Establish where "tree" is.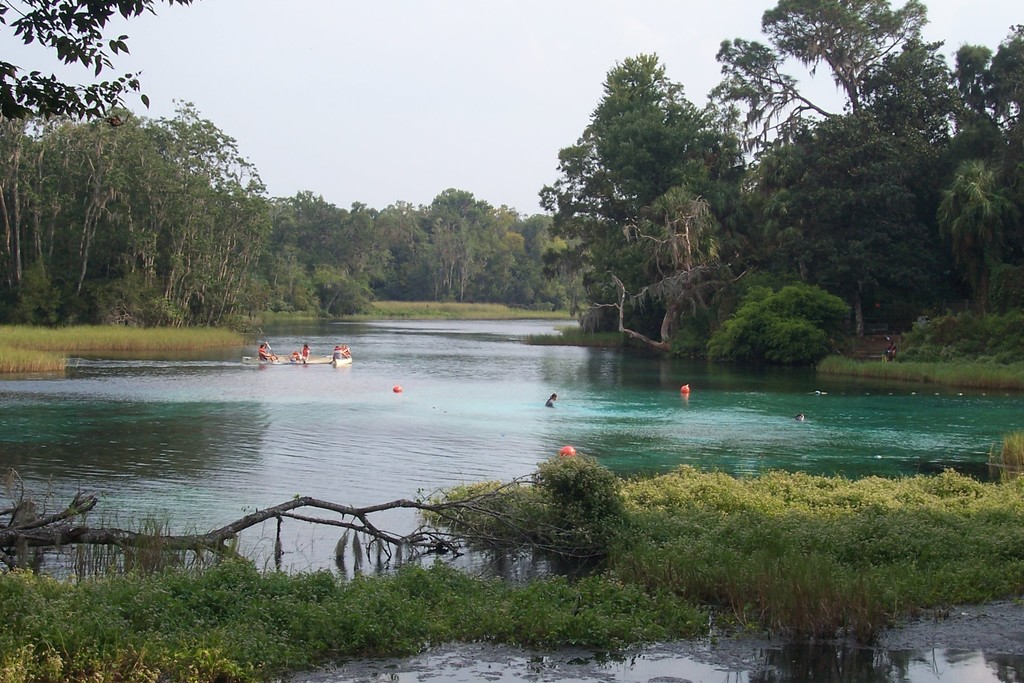
Established at BBox(273, 245, 370, 315).
